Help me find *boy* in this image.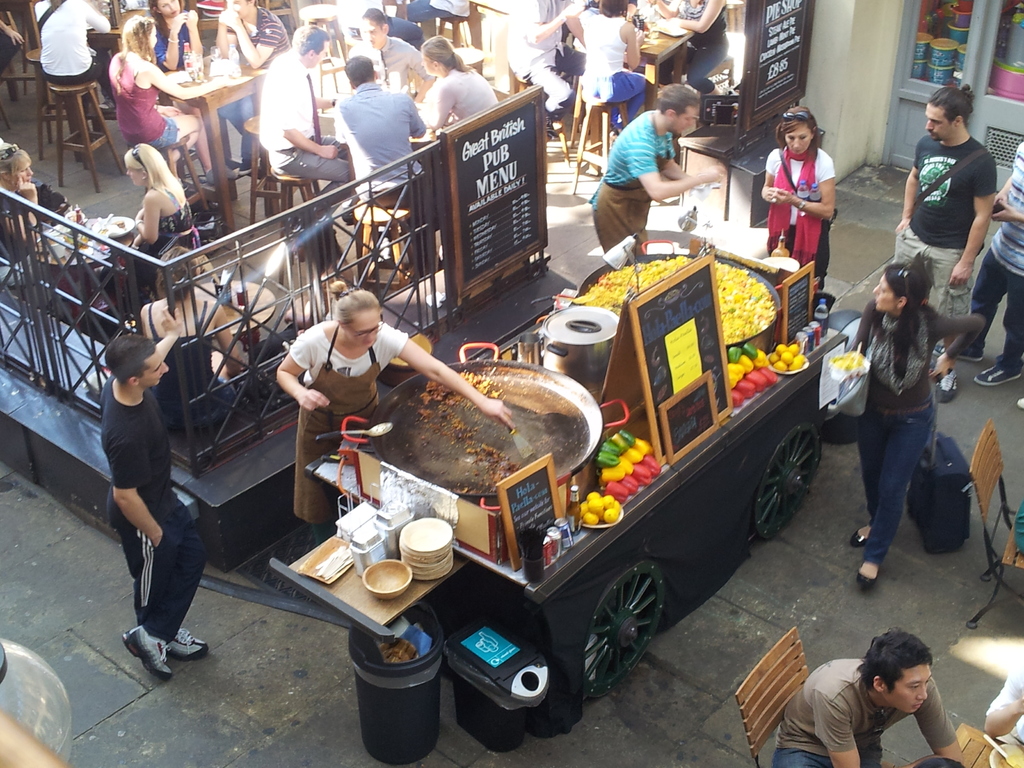
Found it: locate(337, 56, 433, 212).
